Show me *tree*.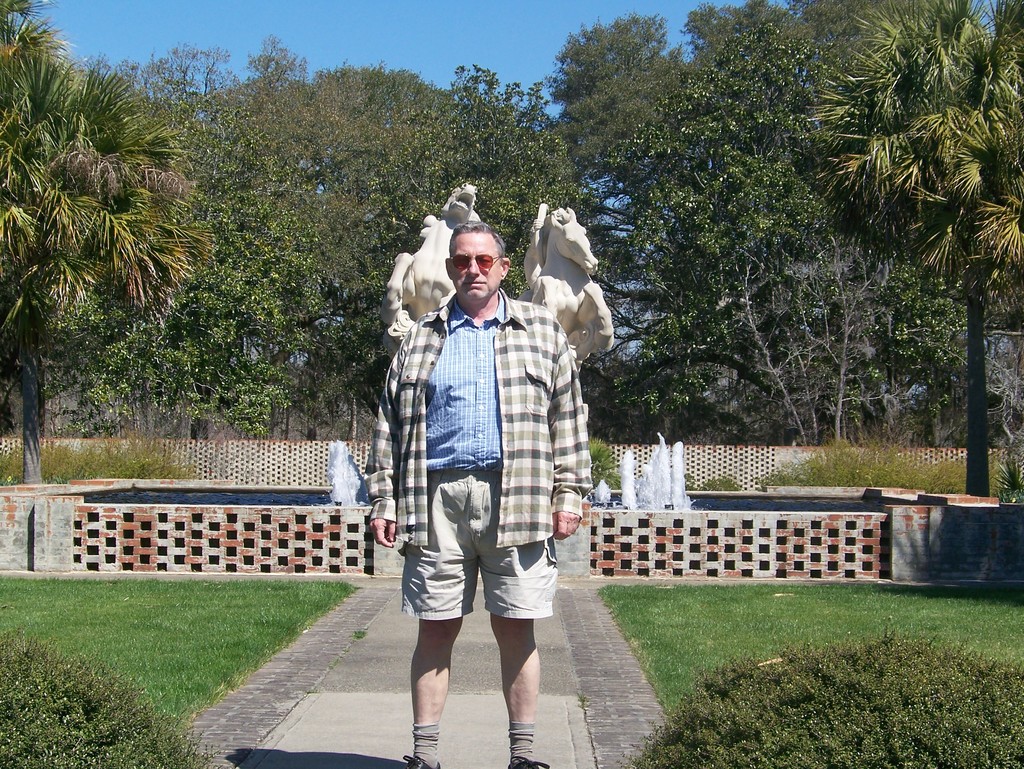
*tree* is here: 586 8 969 447.
